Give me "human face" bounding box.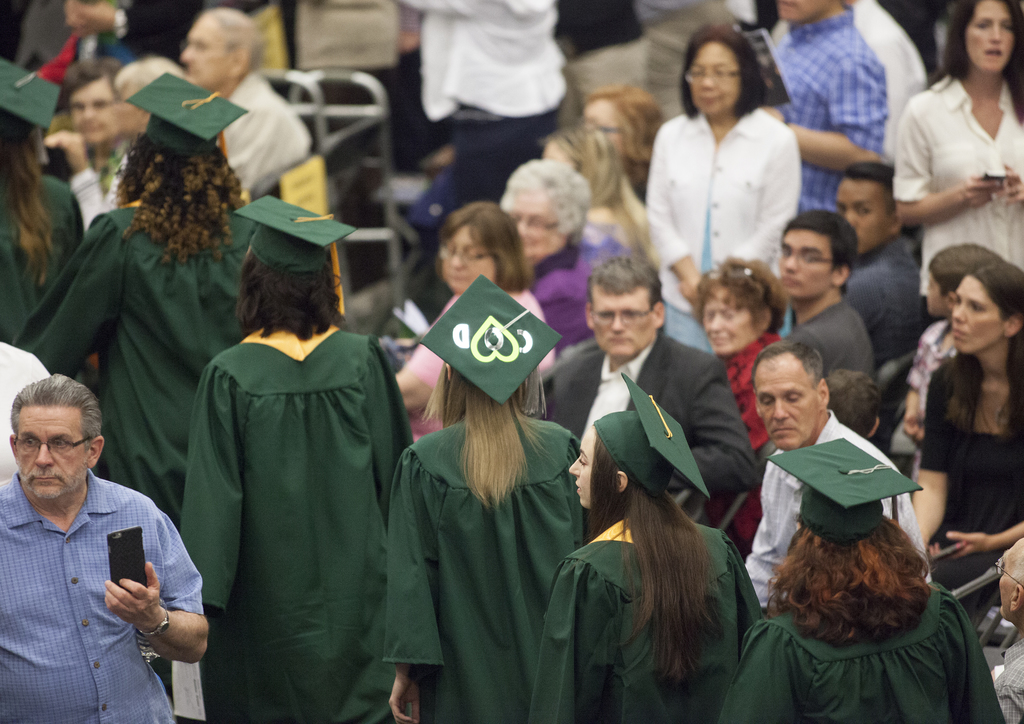
box(829, 181, 890, 257).
